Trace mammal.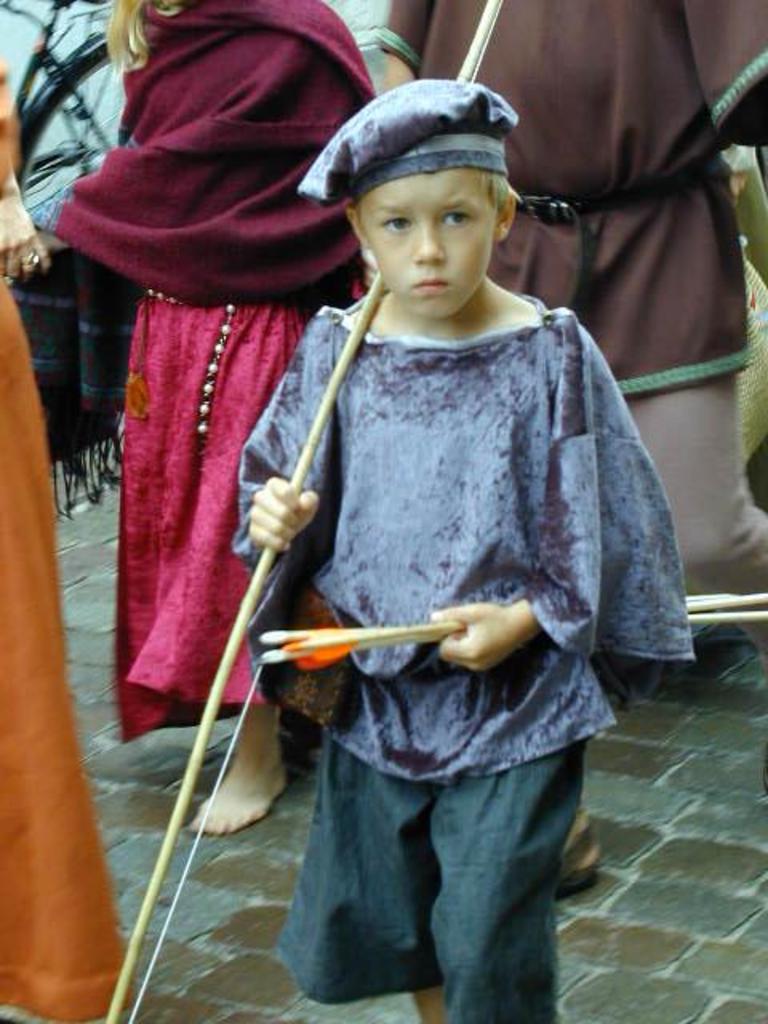
Traced to {"left": 227, "top": 78, "right": 694, "bottom": 1022}.
